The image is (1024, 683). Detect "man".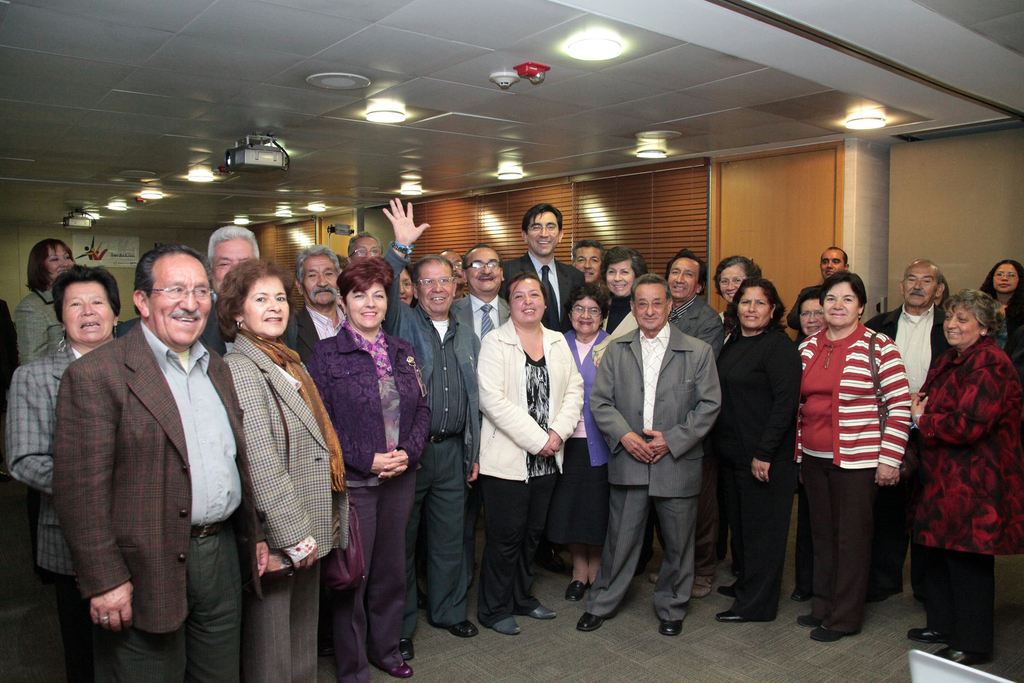
Detection: [198,220,264,357].
